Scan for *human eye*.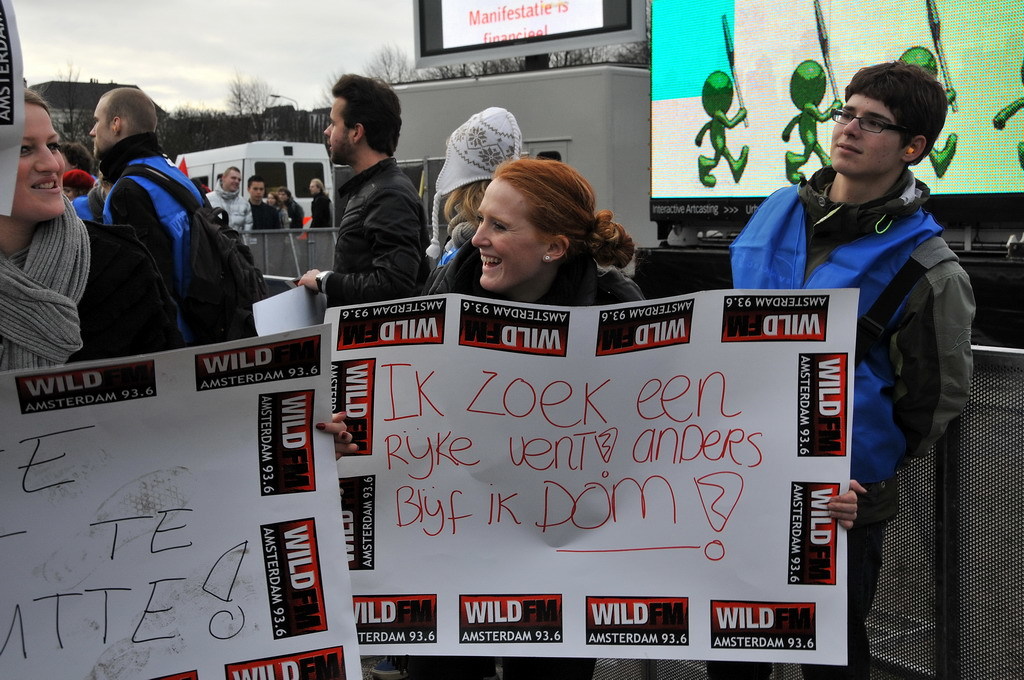
Scan result: [left=840, top=109, right=855, bottom=119].
